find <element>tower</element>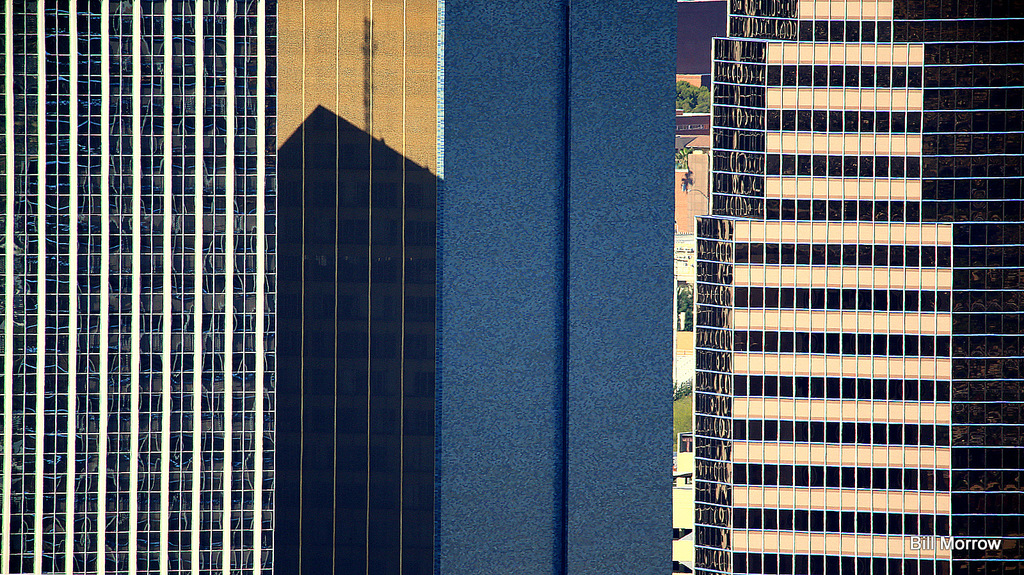
<box>0,3,269,574</box>
